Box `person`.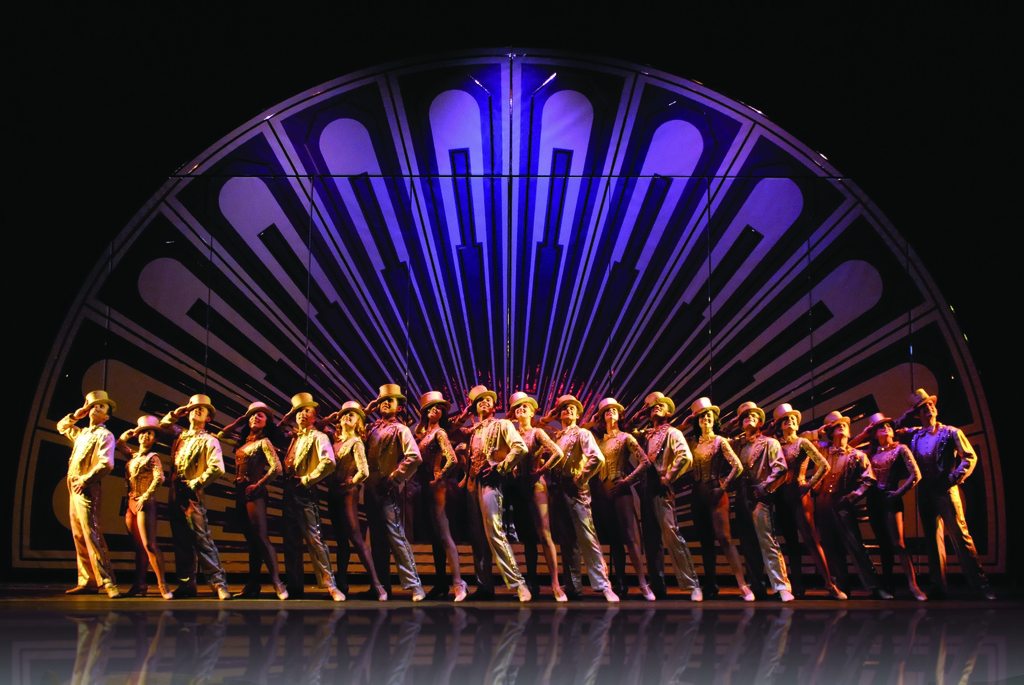
select_region(161, 388, 225, 597).
